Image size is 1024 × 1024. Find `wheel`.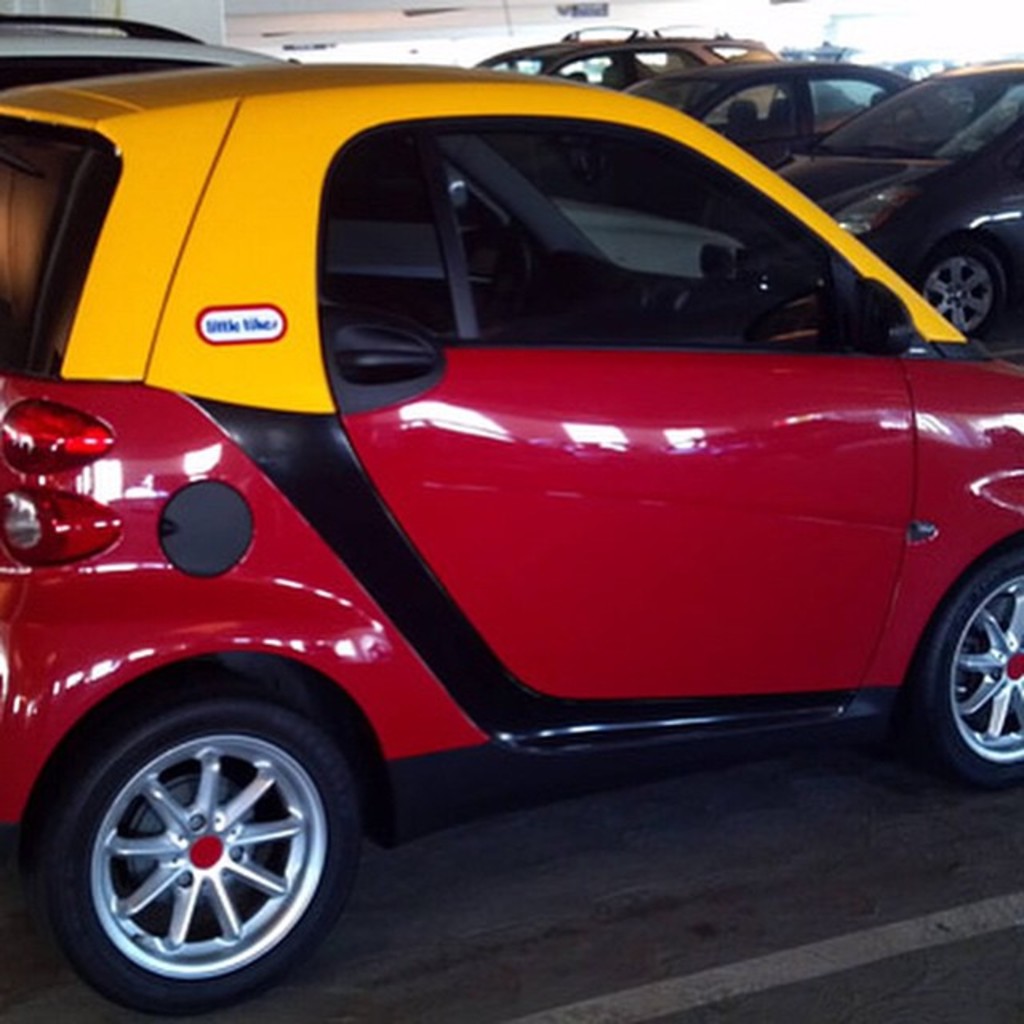
box(914, 550, 1022, 784).
